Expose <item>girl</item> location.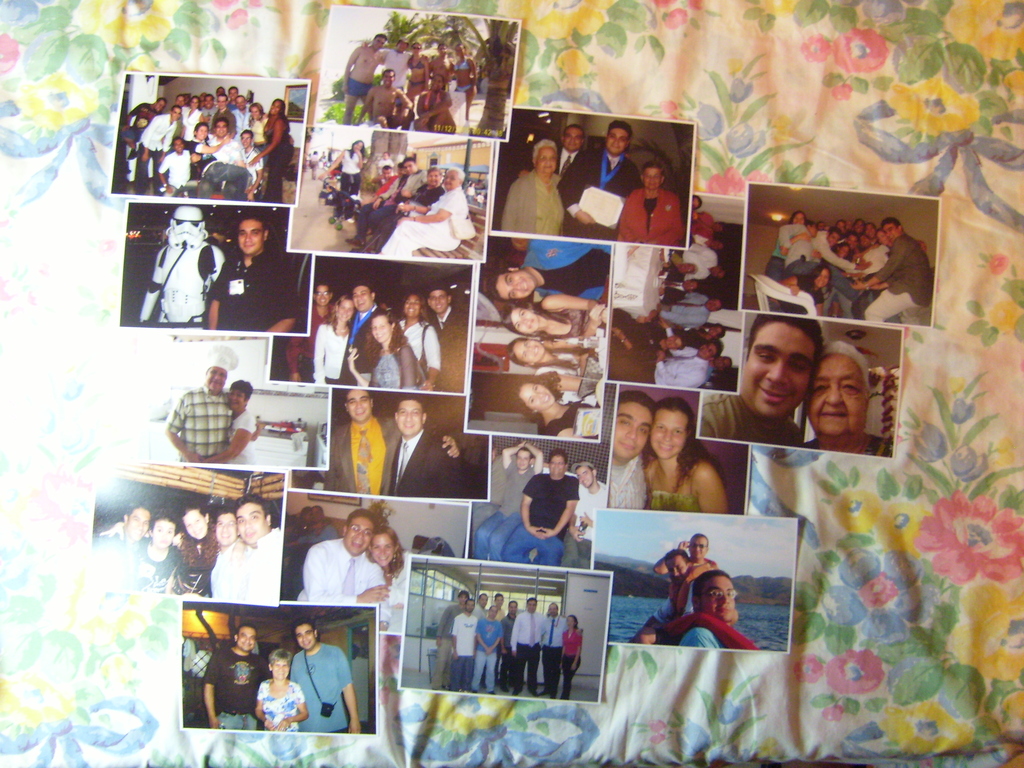
Exposed at 511,392,607,441.
